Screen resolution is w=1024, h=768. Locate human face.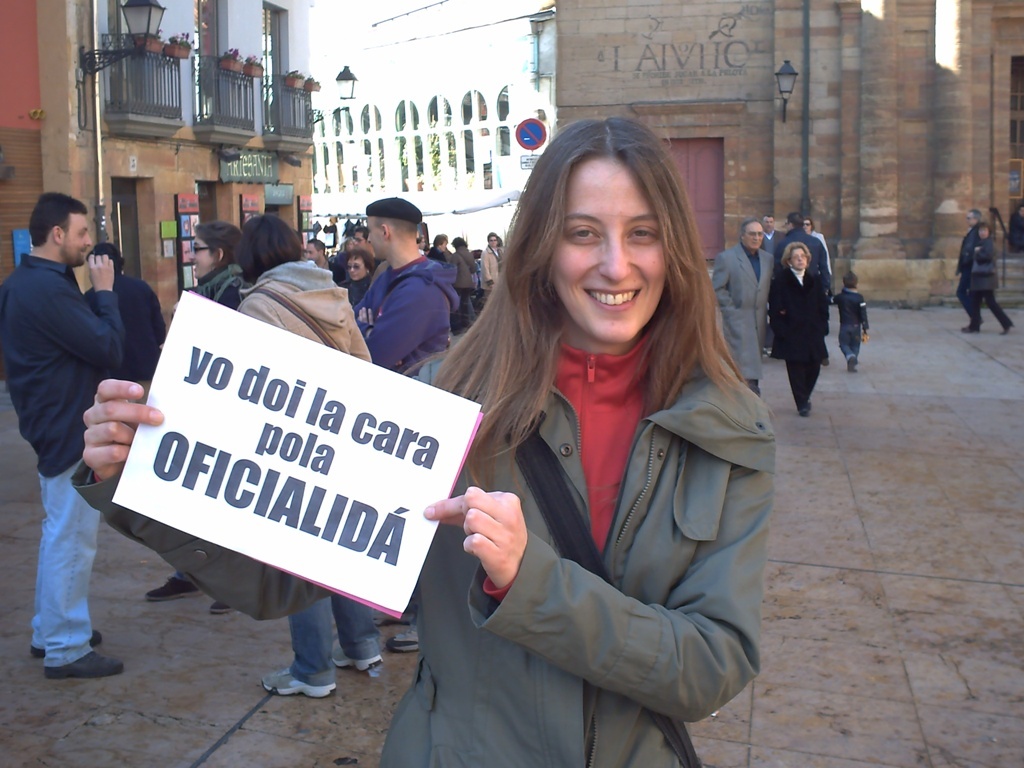
box=[553, 158, 668, 344].
